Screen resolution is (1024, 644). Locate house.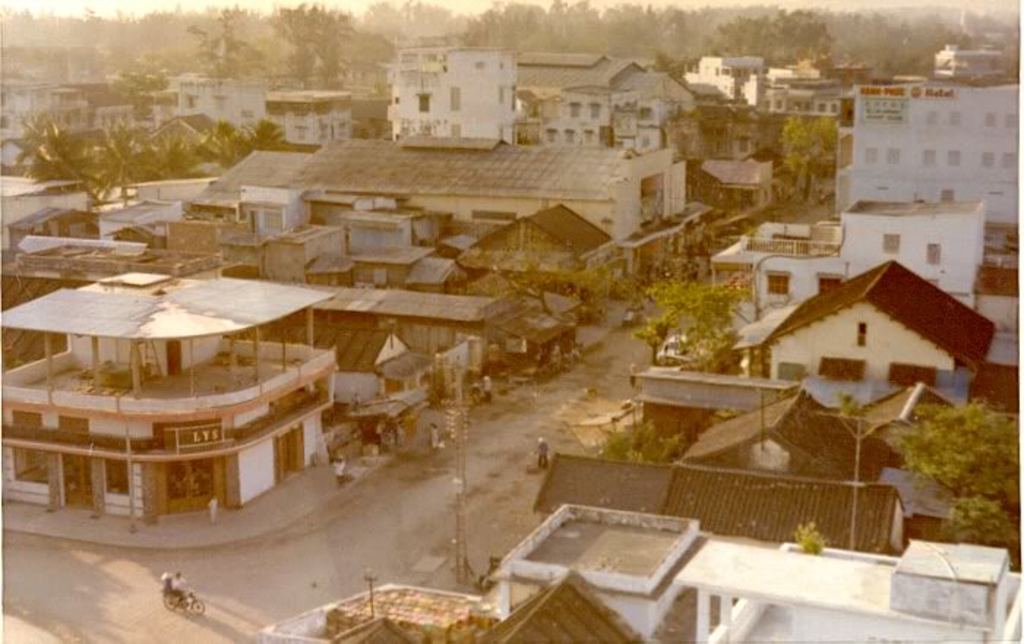
rect(829, 80, 1020, 230).
